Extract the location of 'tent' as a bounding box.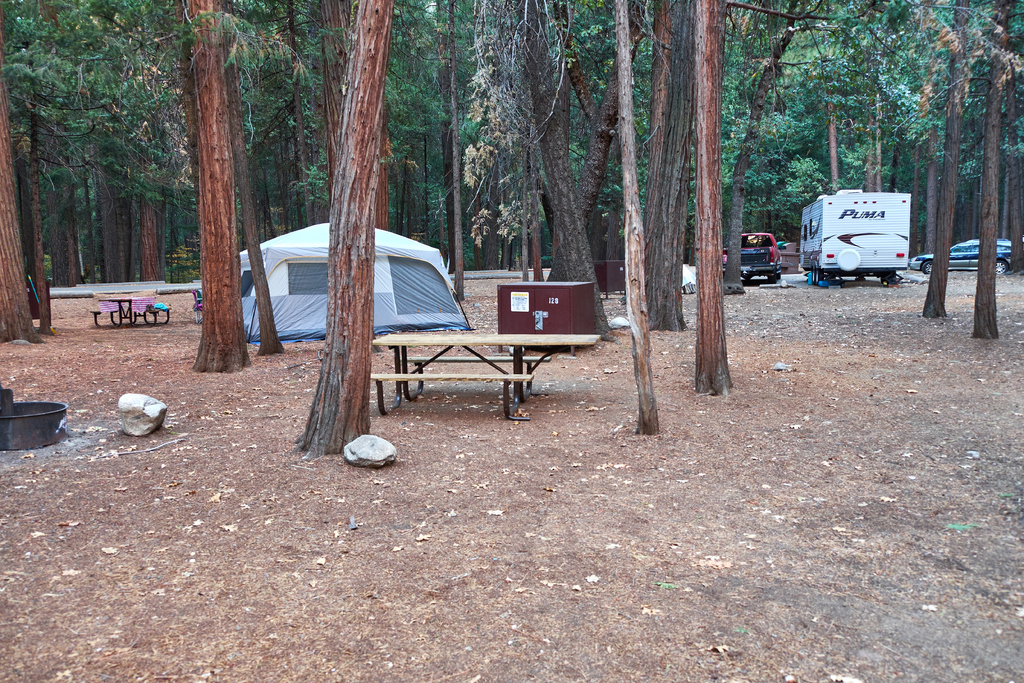
detection(235, 222, 468, 346).
